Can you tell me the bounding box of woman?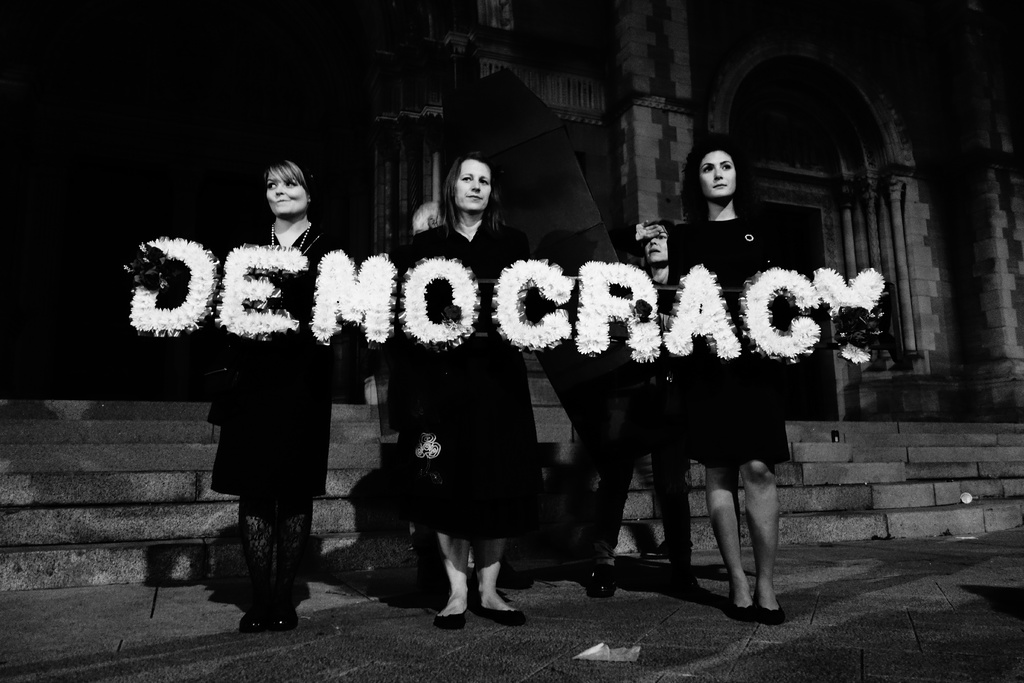
<region>606, 221, 700, 589</region>.
